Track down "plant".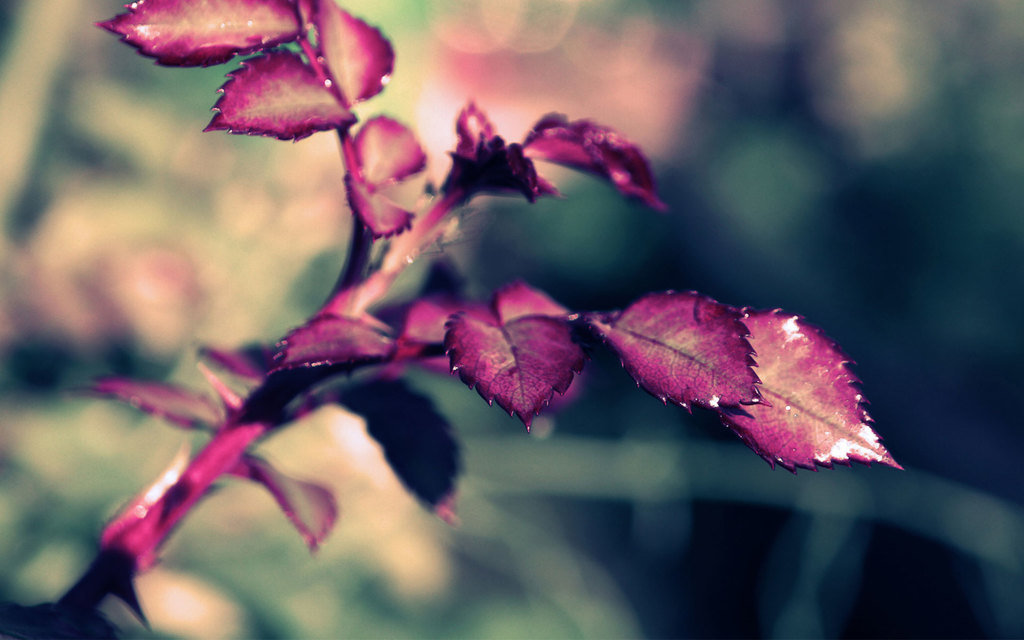
Tracked to (x1=42, y1=0, x2=938, y2=626).
